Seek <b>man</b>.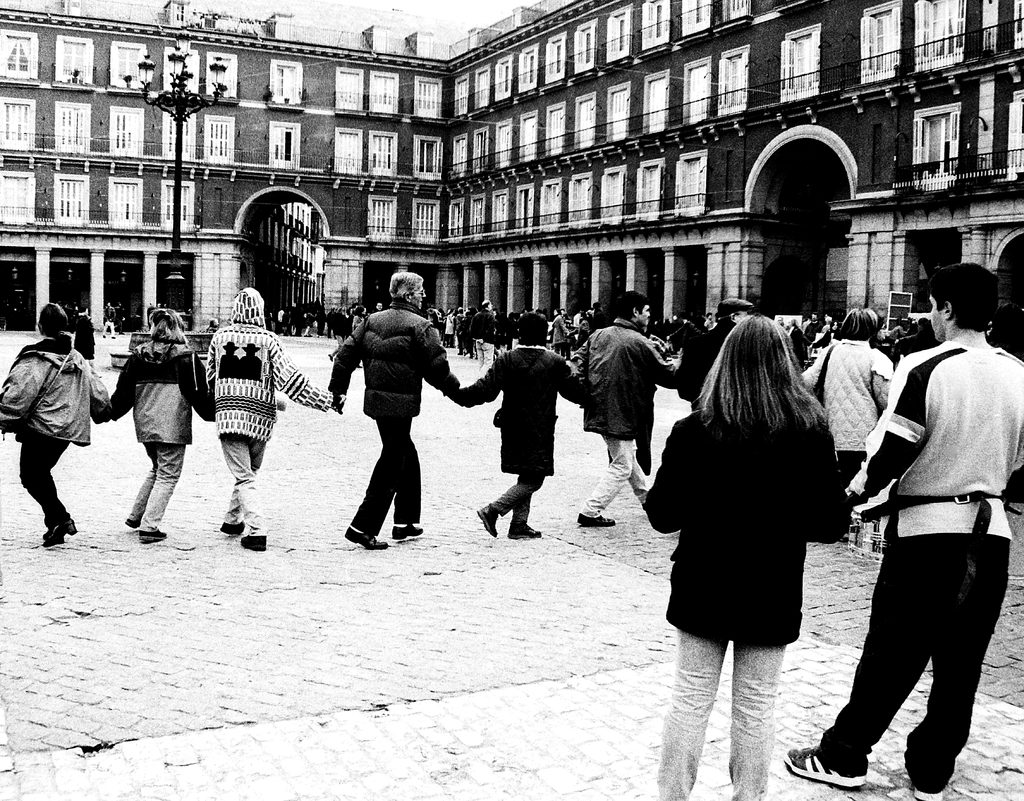
(779, 259, 1023, 798).
